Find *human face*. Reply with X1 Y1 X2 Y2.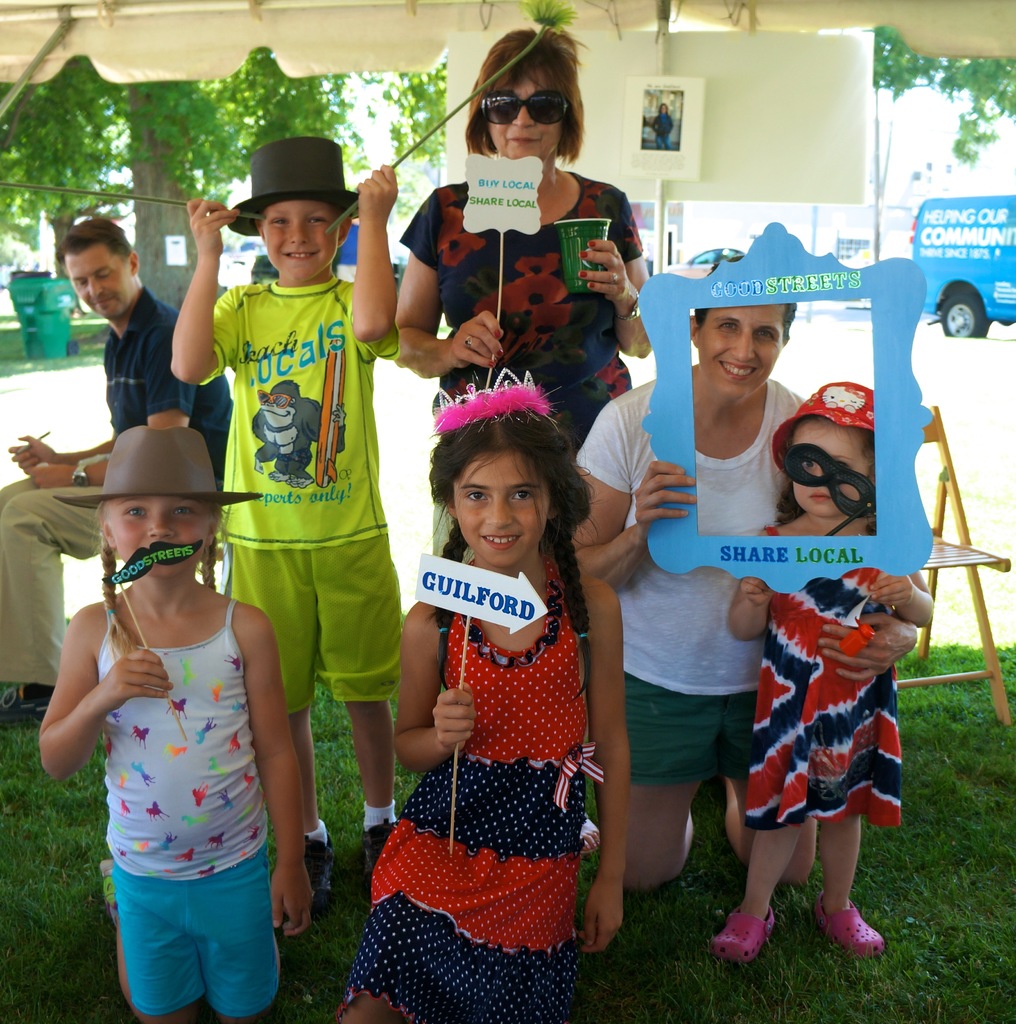
61 246 135 314.
